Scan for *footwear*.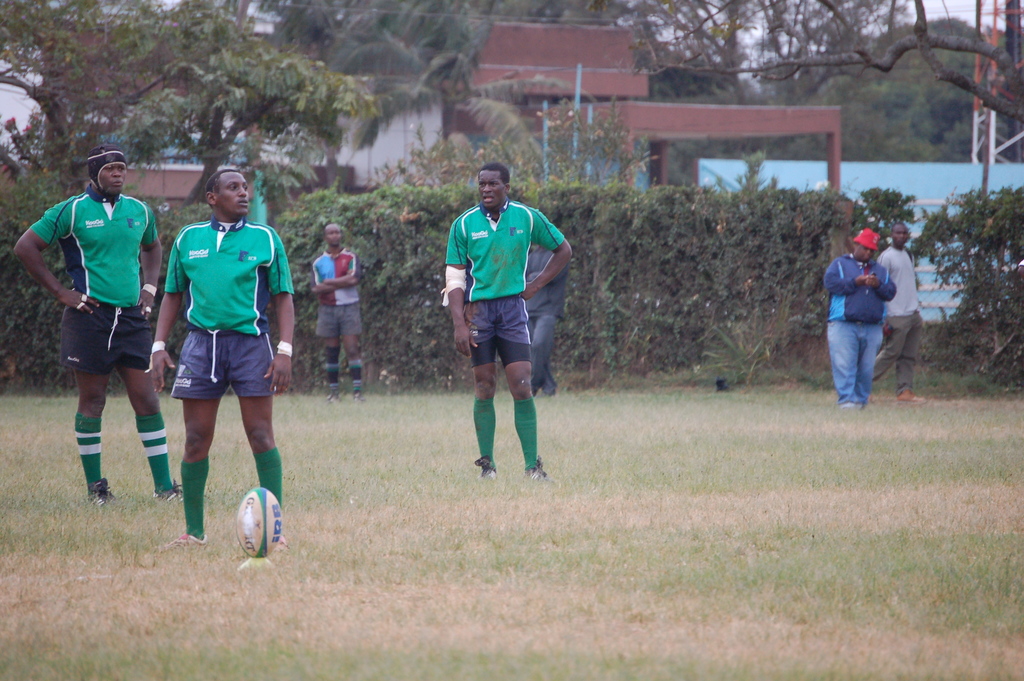
Scan result: x1=158, y1=479, x2=207, y2=505.
